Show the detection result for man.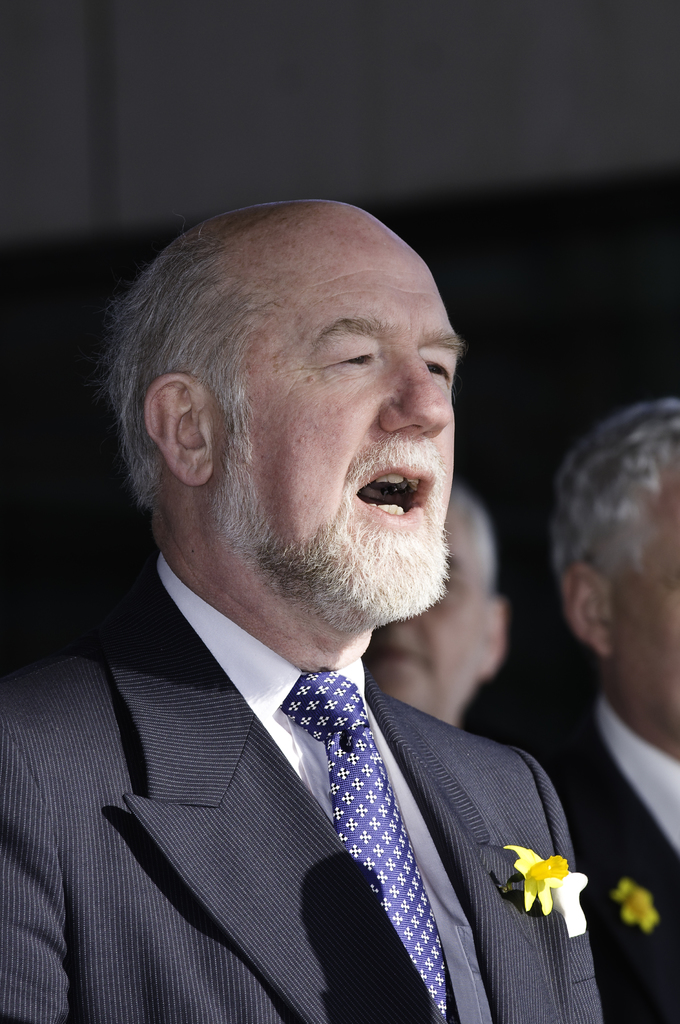
box(497, 387, 679, 1023).
